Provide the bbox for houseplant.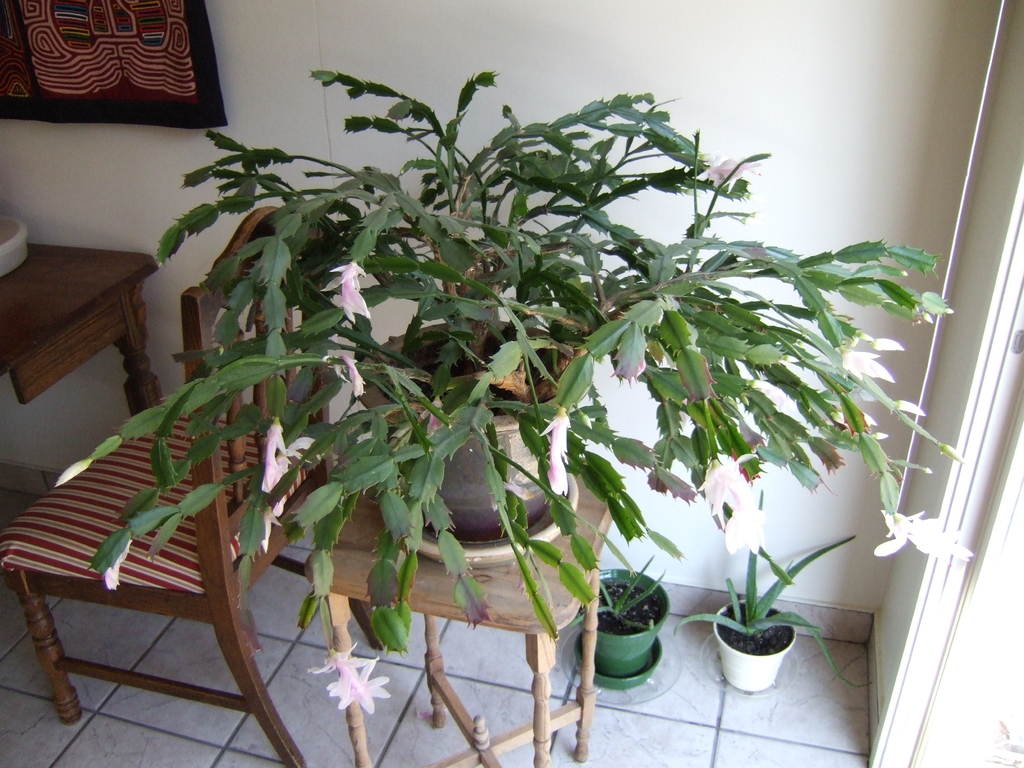
(572, 545, 666, 696).
